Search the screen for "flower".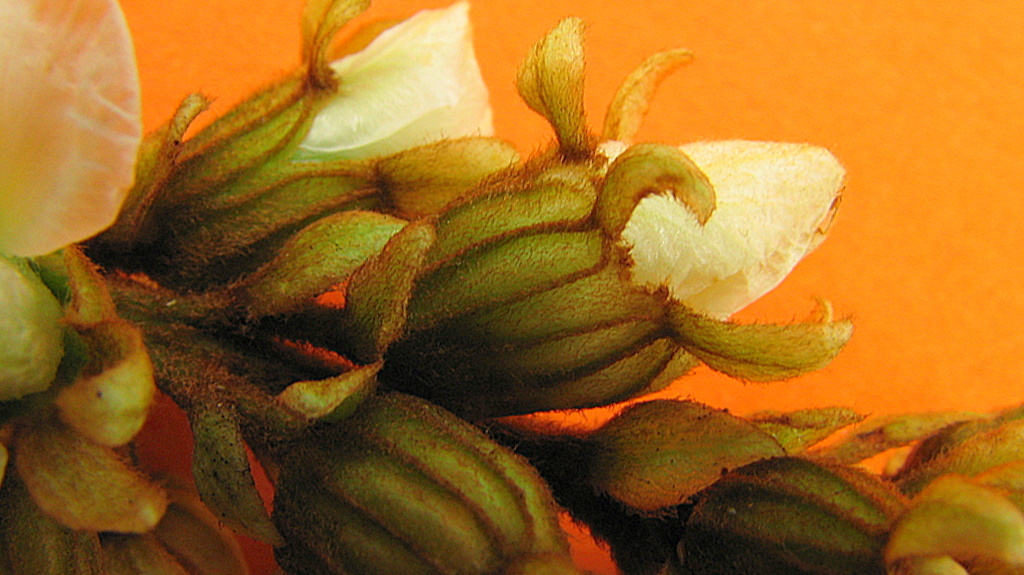
Found at [left=123, top=0, right=521, bottom=325].
